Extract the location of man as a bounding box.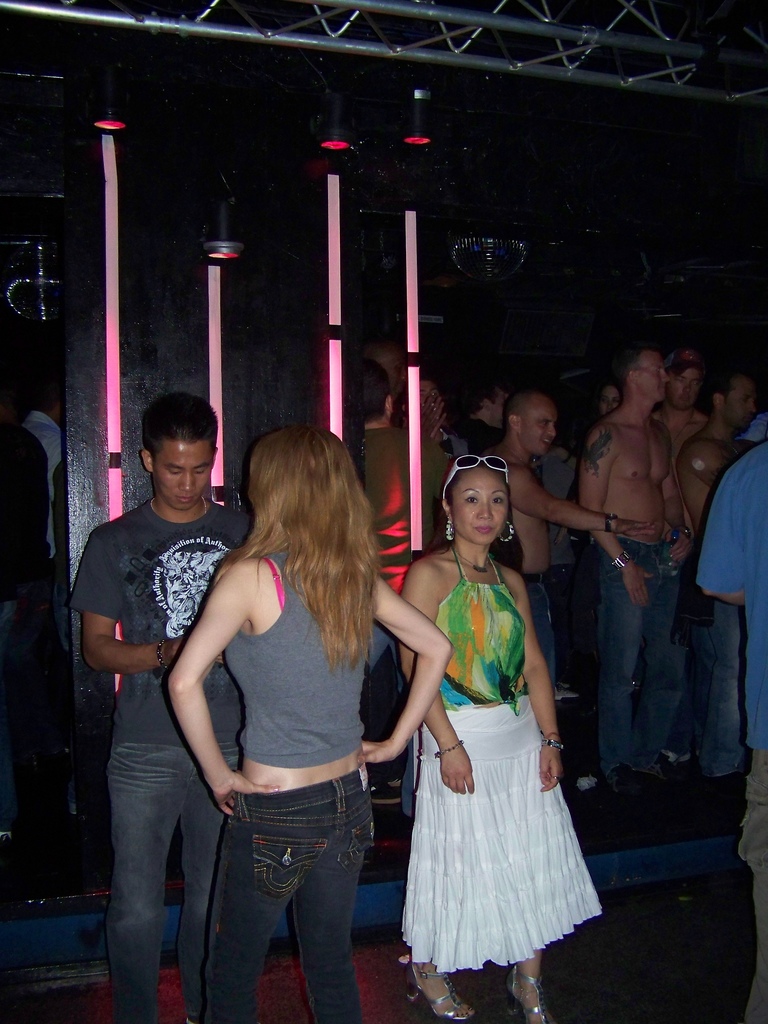
detection(356, 356, 447, 818).
